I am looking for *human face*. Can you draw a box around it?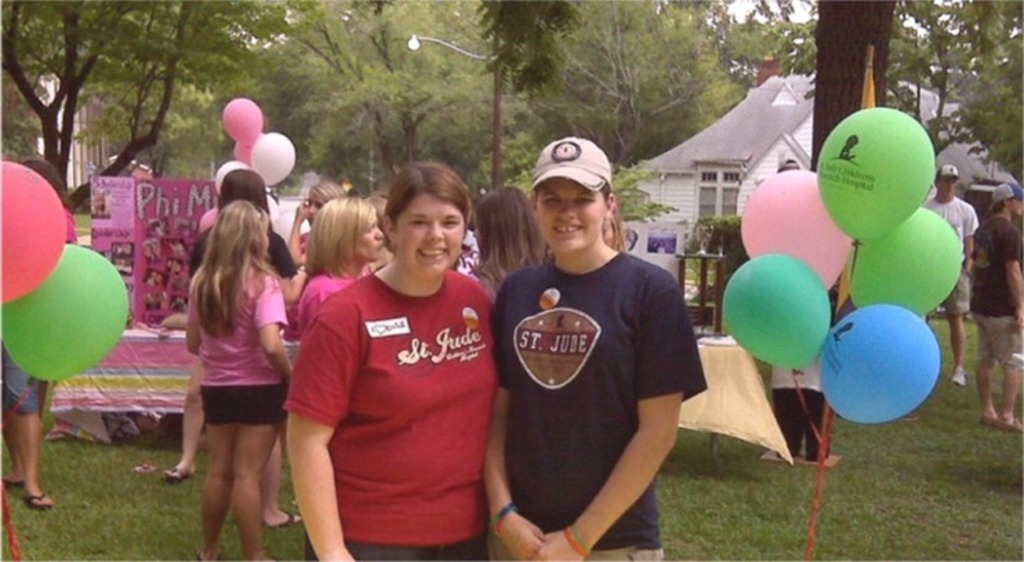
Sure, the bounding box is {"left": 535, "top": 178, "right": 606, "bottom": 253}.
